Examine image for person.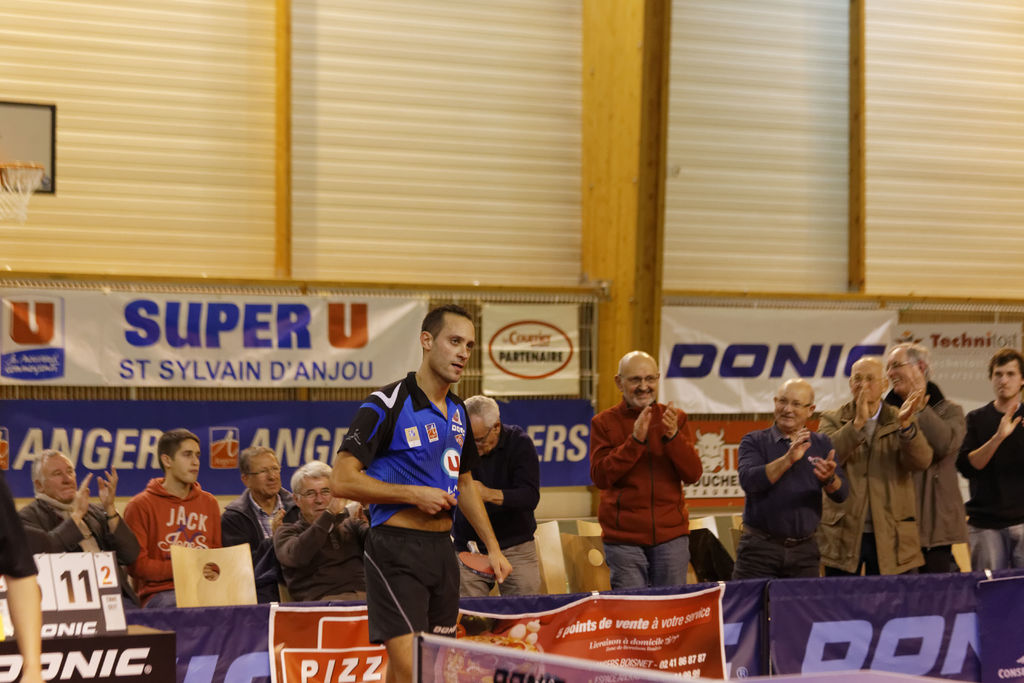
Examination result: bbox=[17, 447, 143, 603].
